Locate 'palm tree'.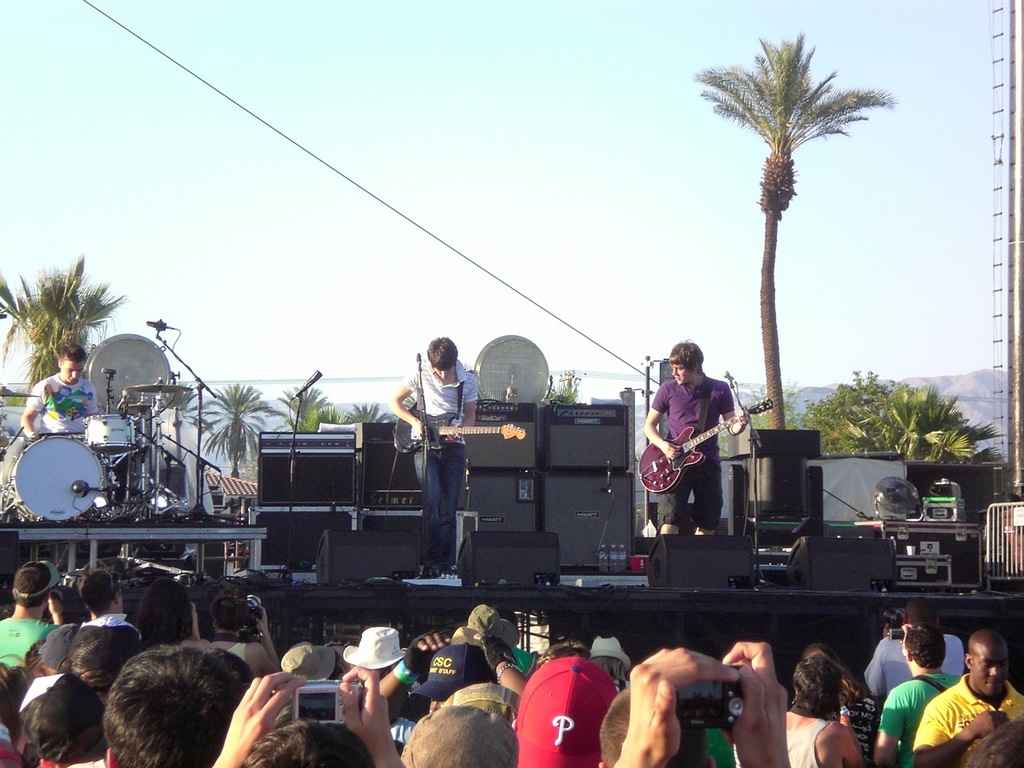
Bounding box: (186,379,286,482).
